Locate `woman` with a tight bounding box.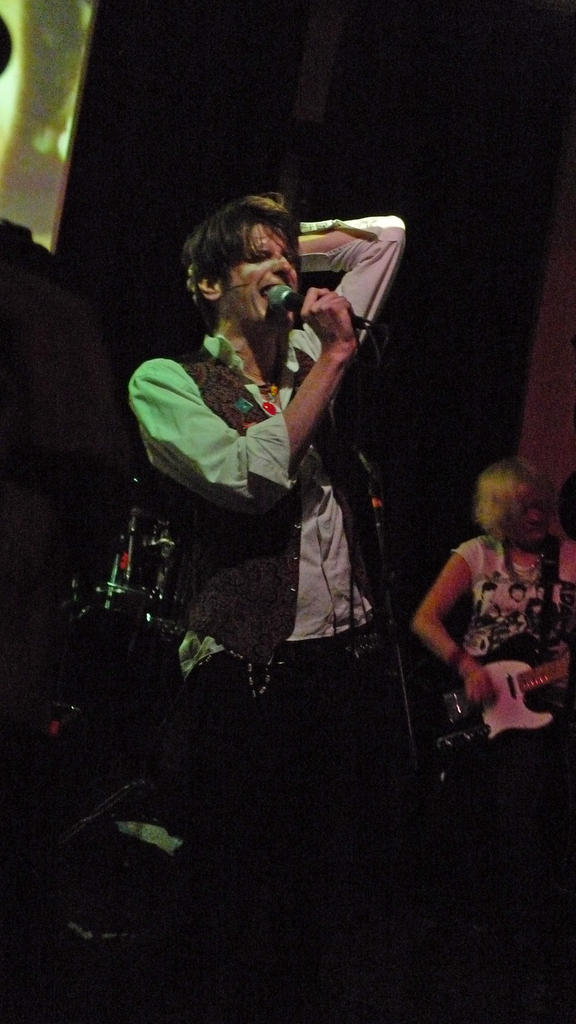
406 437 573 797.
